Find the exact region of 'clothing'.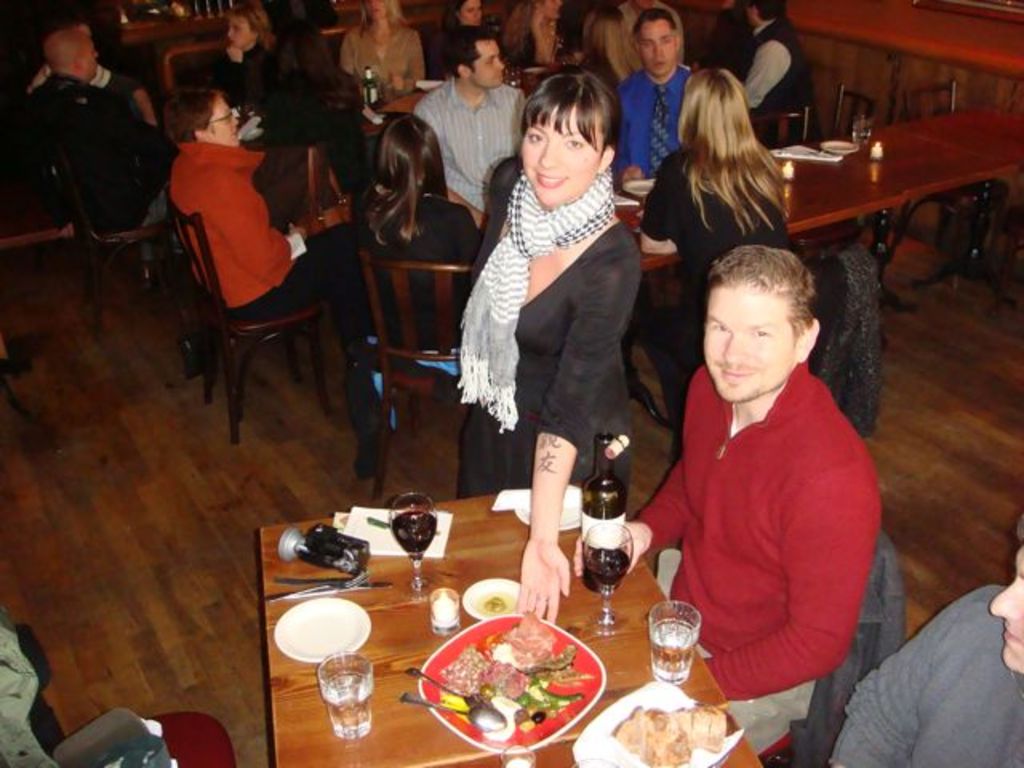
Exact region: 829,581,1022,766.
